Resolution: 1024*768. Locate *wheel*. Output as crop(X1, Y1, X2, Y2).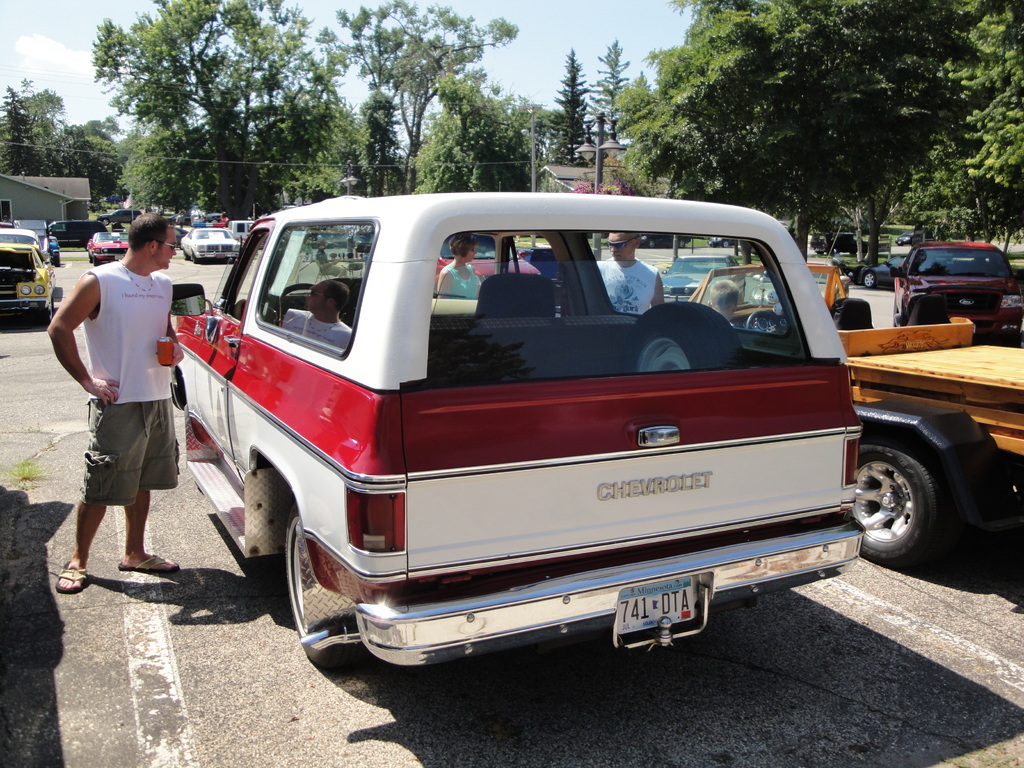
crop(91, 257, 100, 268).
